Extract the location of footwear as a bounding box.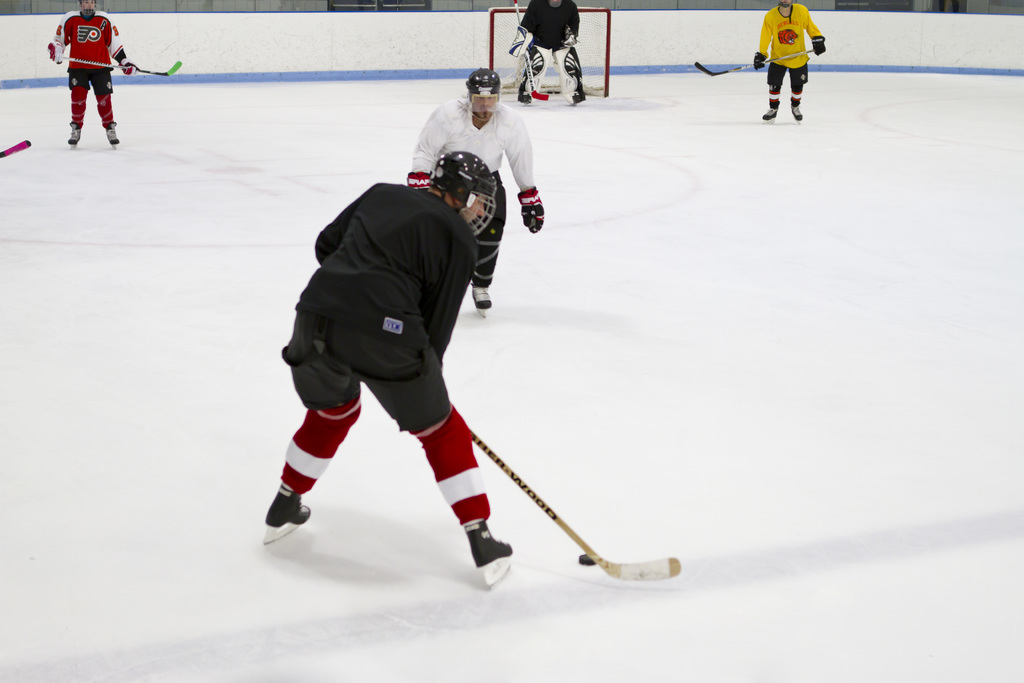
[x1=105, y1=123, x2=121, y2=144].
